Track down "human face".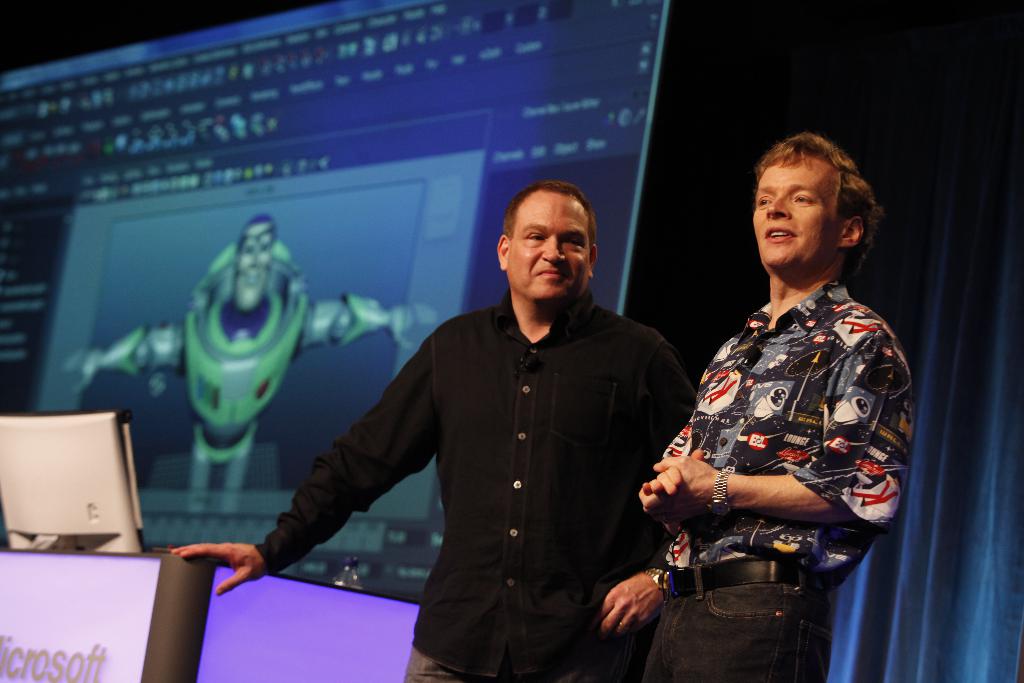
Tracked to <bbox>509, 191, 594, 301</bbox>.
